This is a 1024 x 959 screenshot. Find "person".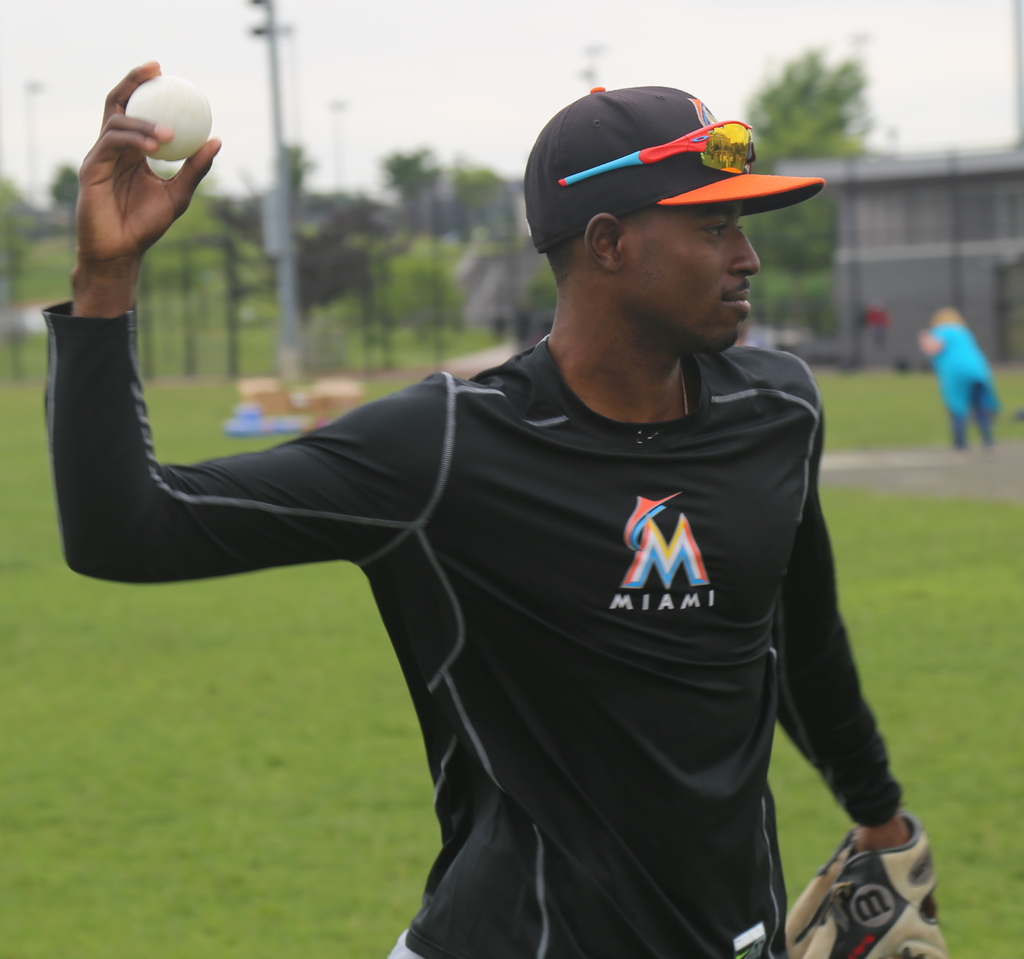
Bounding box: [x1=36, y1=81, x2=937, y2=958].
